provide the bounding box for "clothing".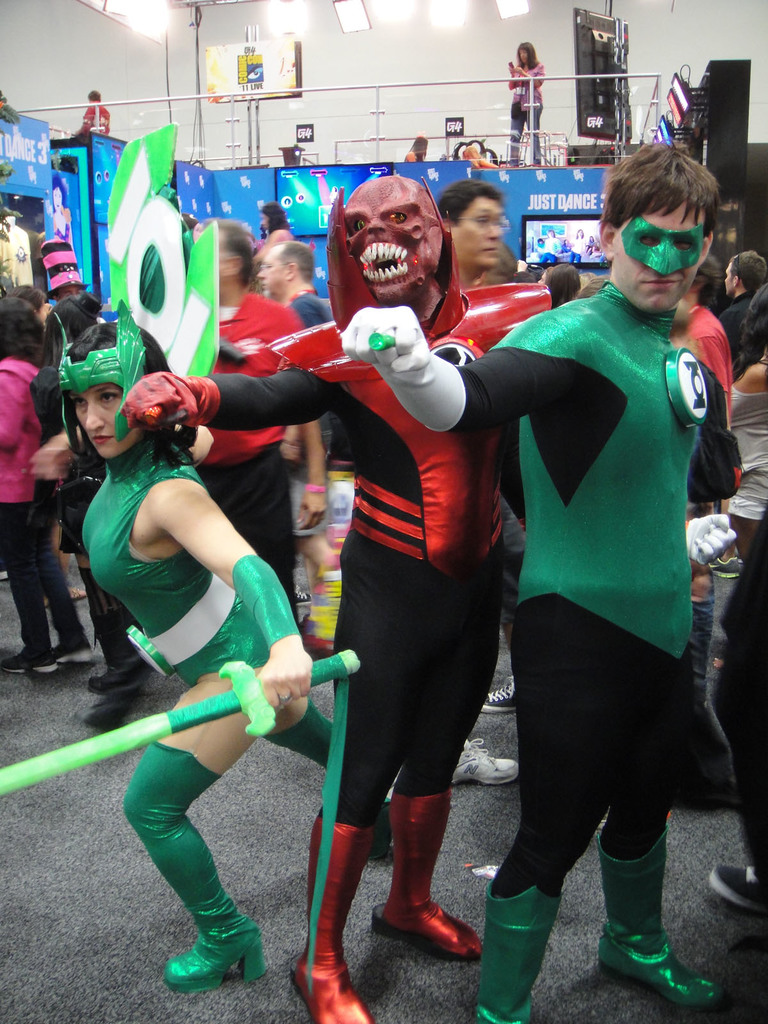
{"x1": 660, "y1": 305, "x2": 723, "y2": 424}.
